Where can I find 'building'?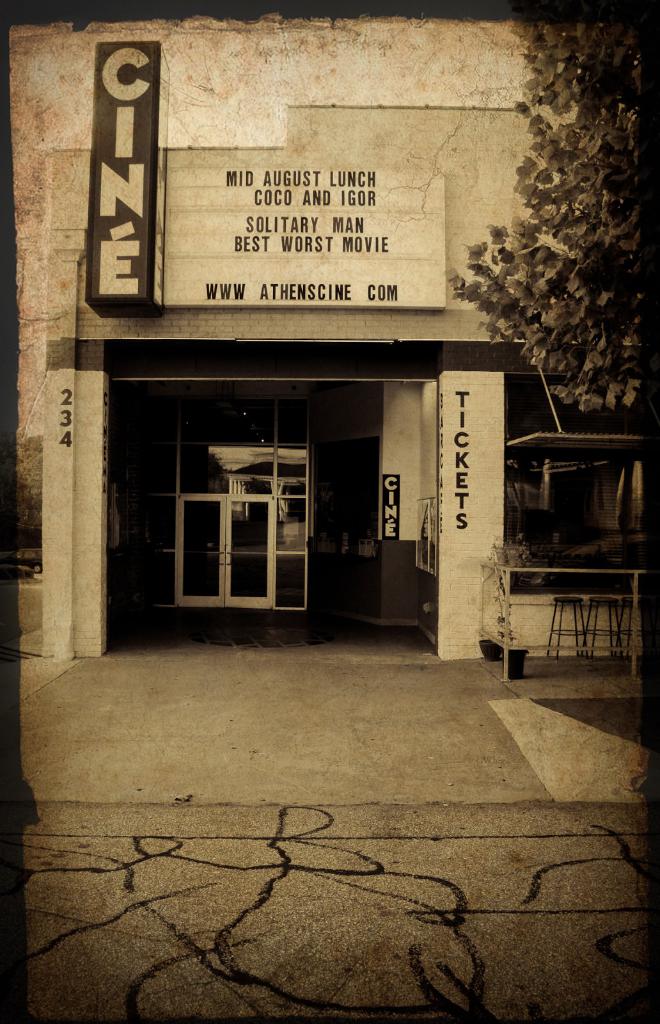
You can find it at <region>2, 0, 654, 666</region>.
